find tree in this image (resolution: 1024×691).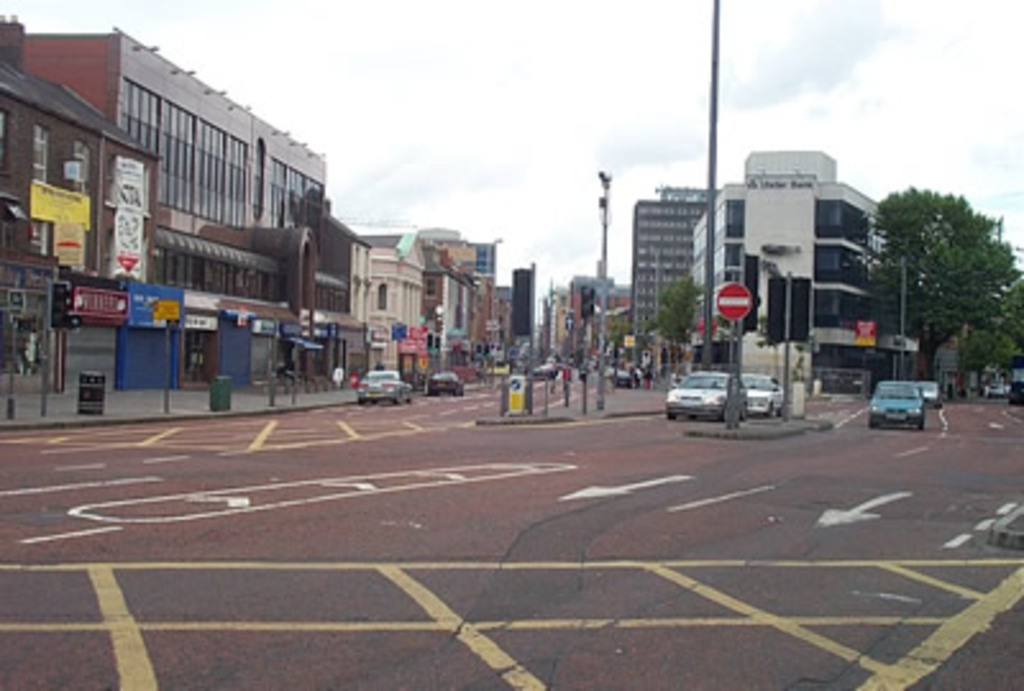
[x1=960, y1=274, x2=1021, y2=402].
